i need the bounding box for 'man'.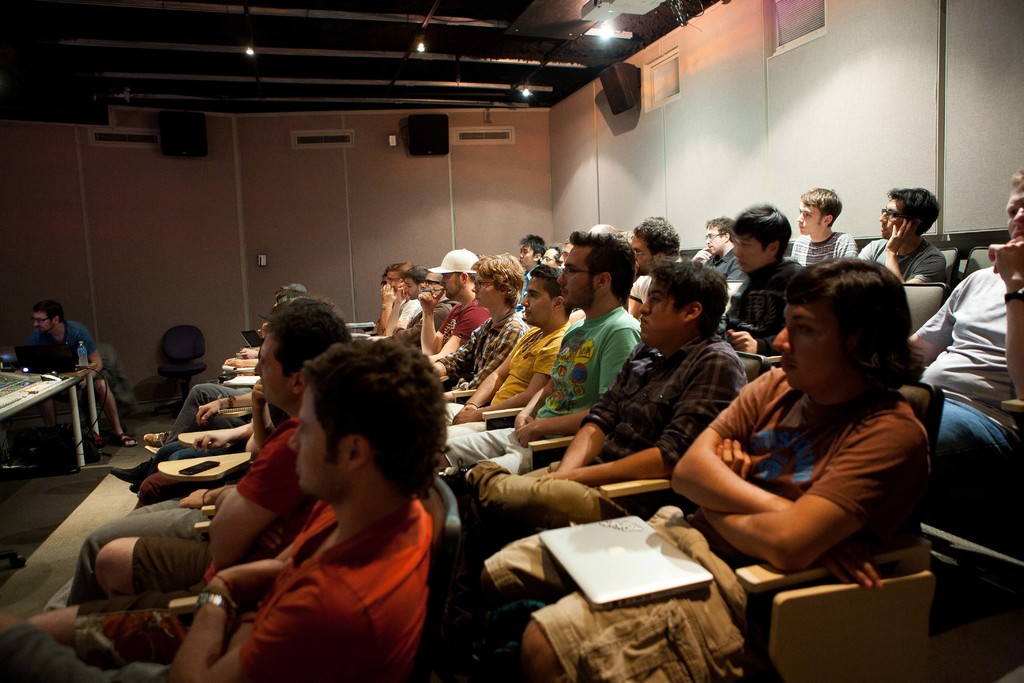
Here it is: region(425, 248, 530, 395).
